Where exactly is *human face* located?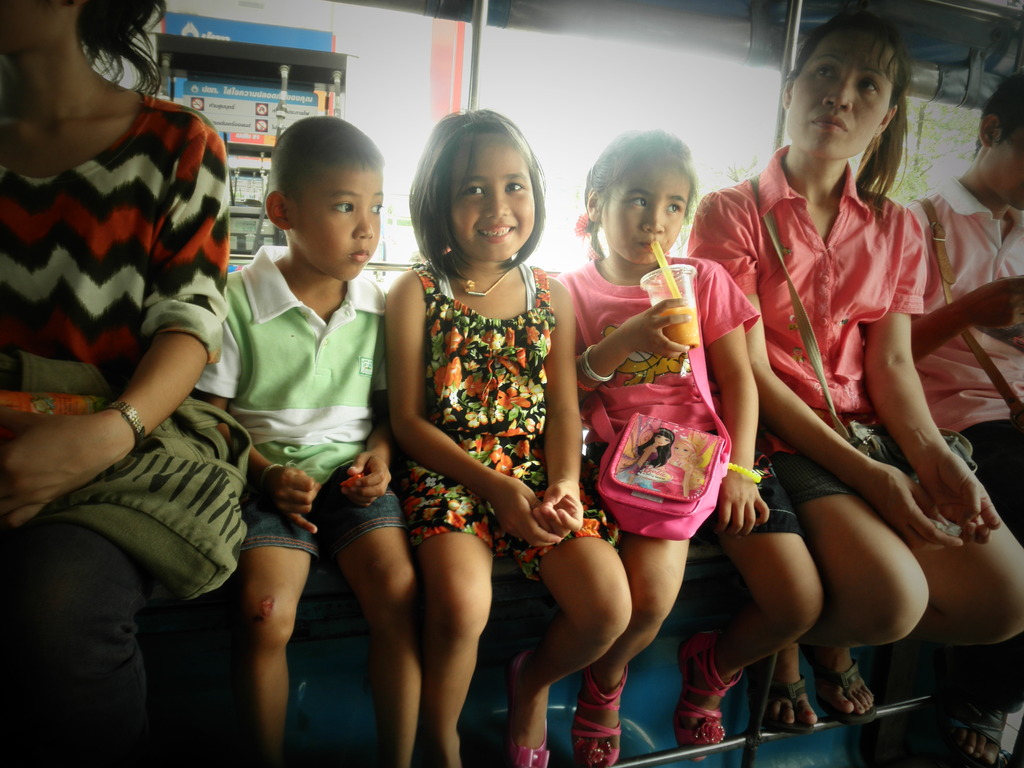
Its bounding box is (left=788, top=40, right=902, bottom=159).
